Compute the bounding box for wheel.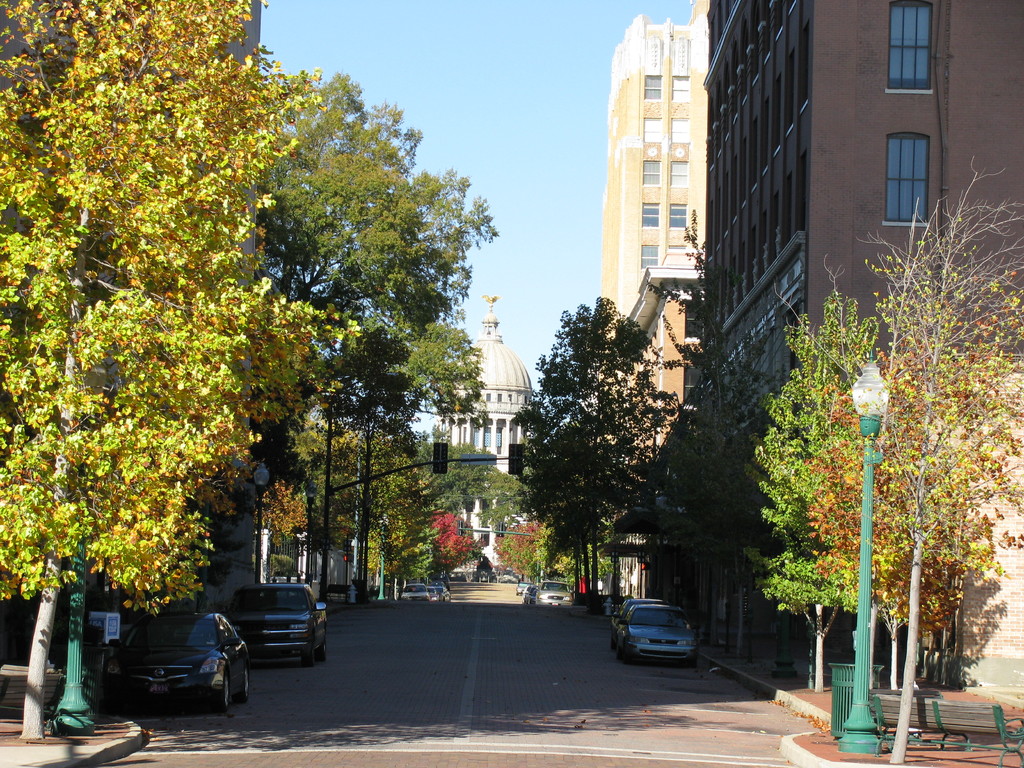
<region>222, 668, 227, 708</region>.
